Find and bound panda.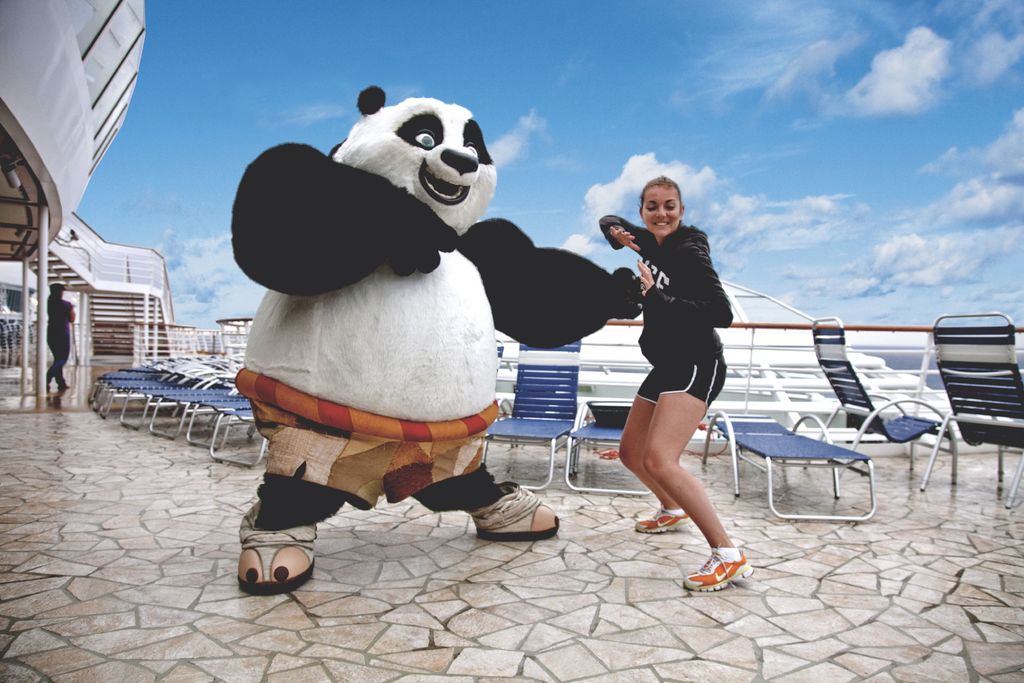
Bound: (x1=235, y1=85, x2=645, y2=597).
